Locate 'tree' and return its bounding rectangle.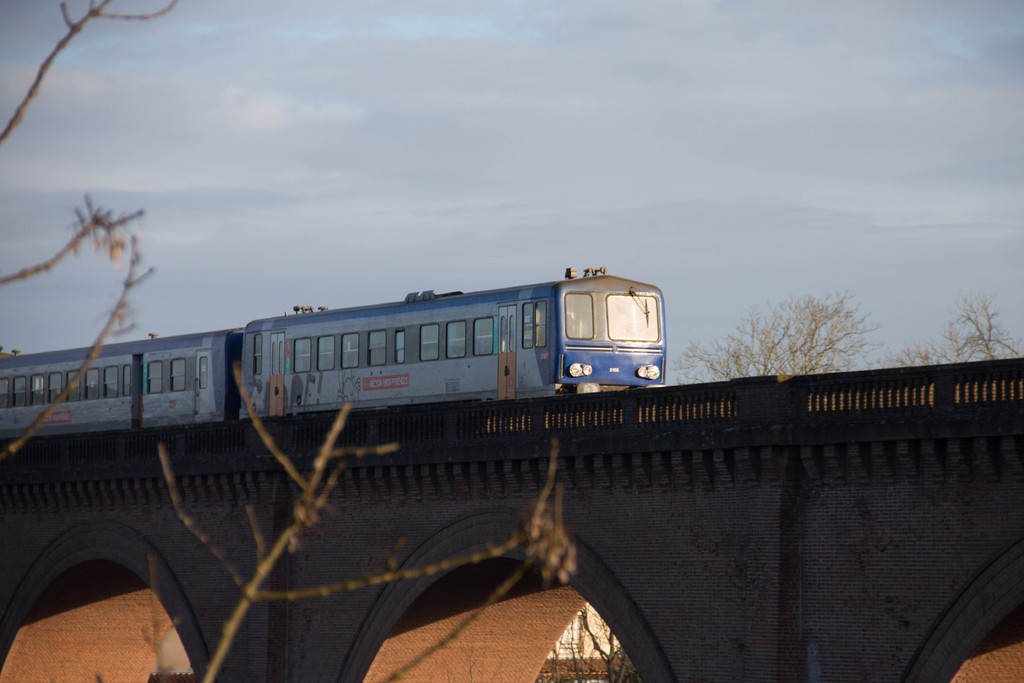
box(0, 0, 663, 682).
